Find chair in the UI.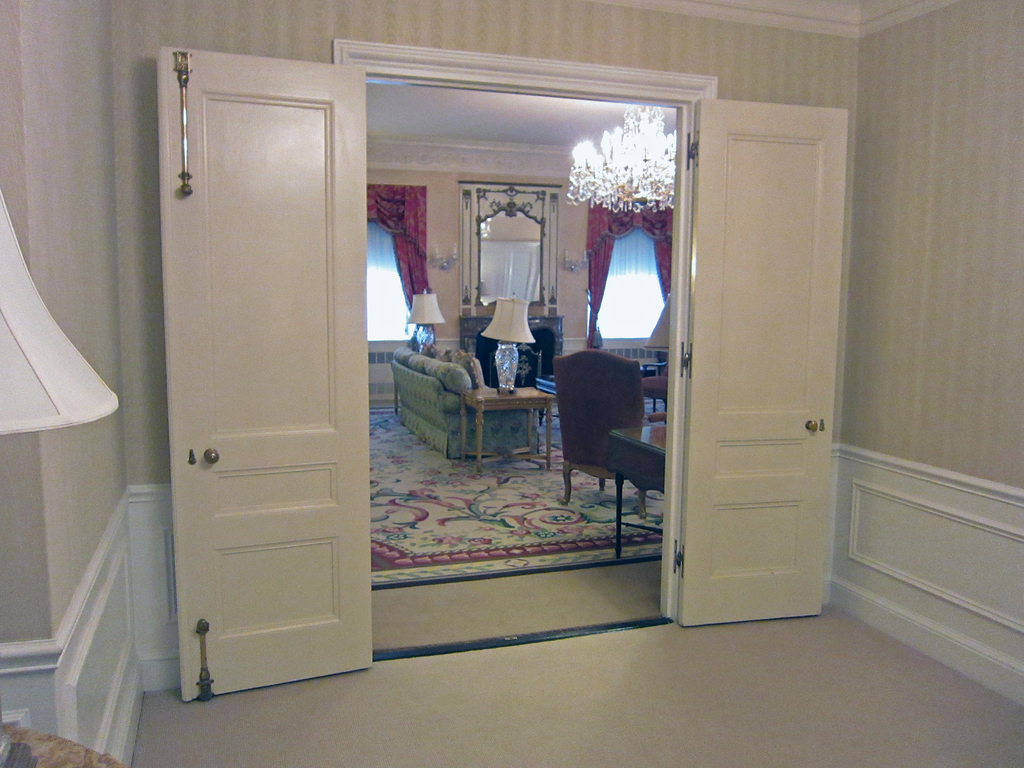
UI element at bbox(552, 348, 664, 522).
